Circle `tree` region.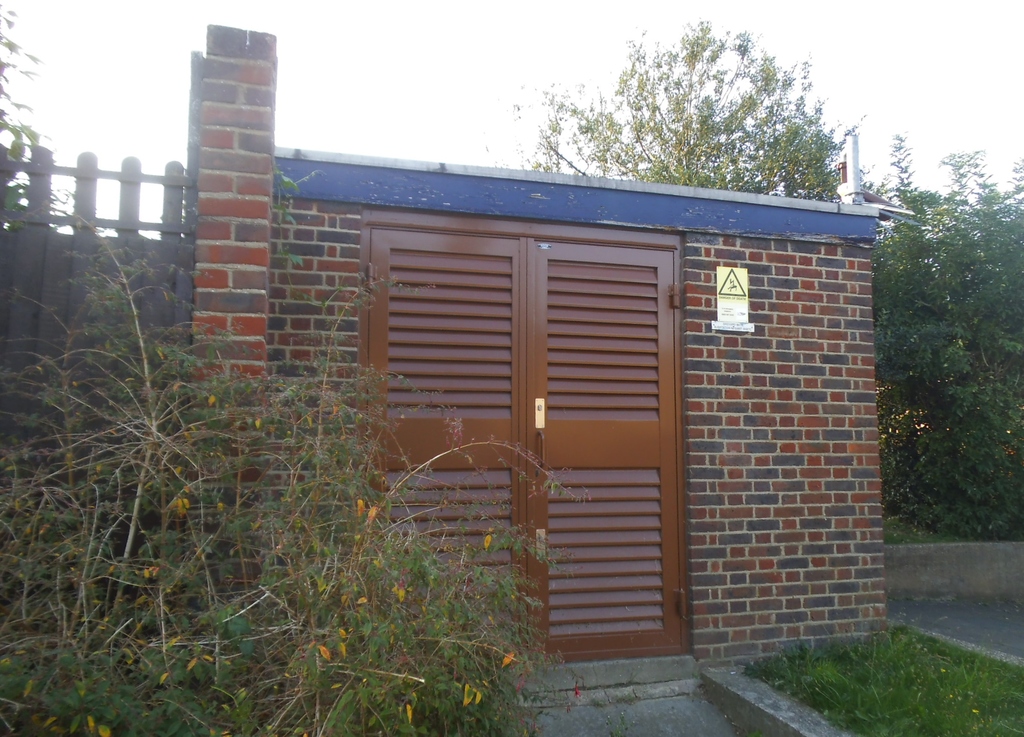
Region: (888, 143, 1013, 563).
